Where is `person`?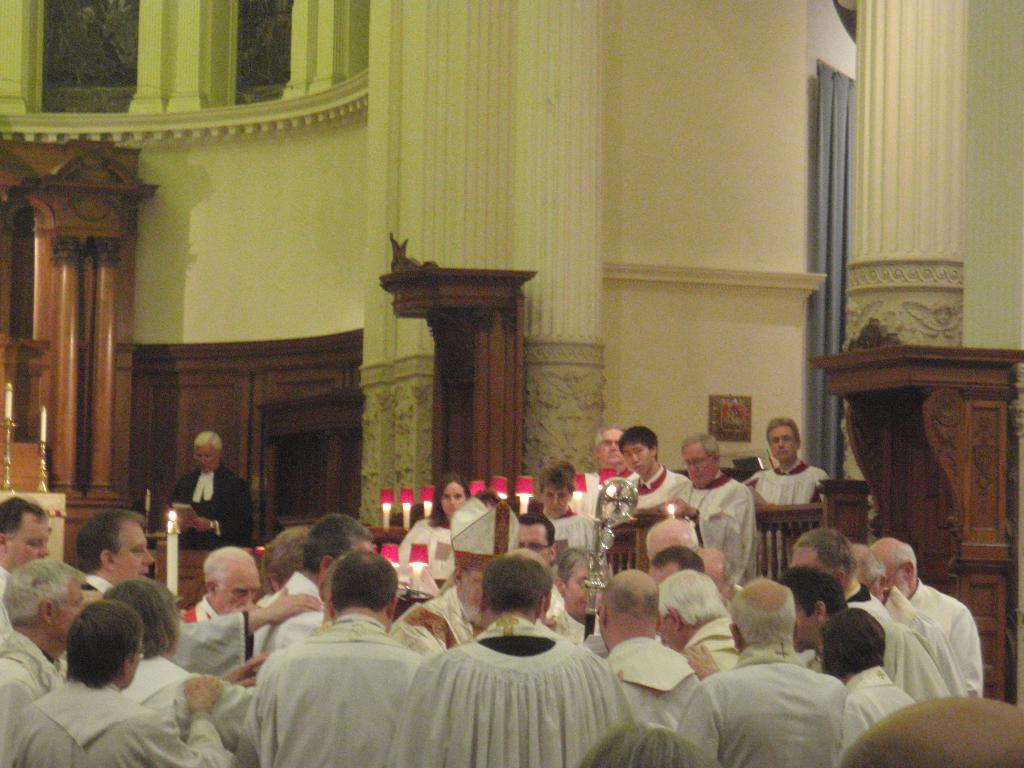
261 504 381 663.
